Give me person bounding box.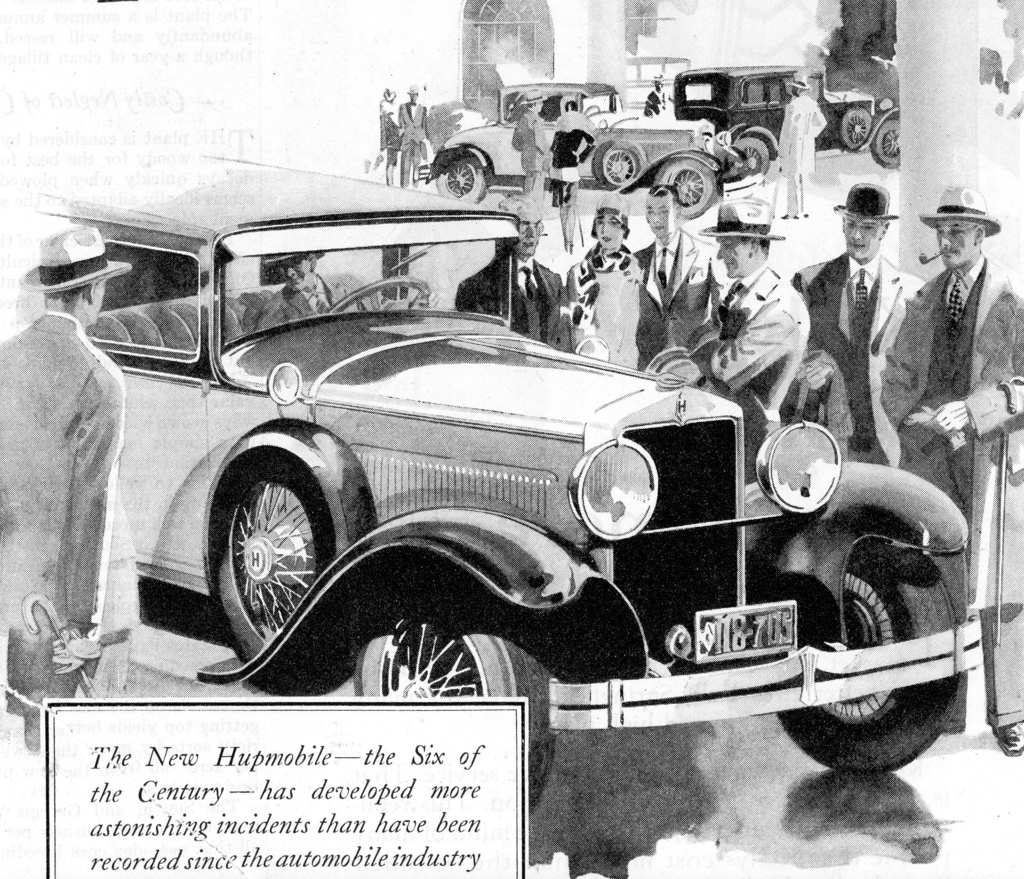
564 193 632 361.
